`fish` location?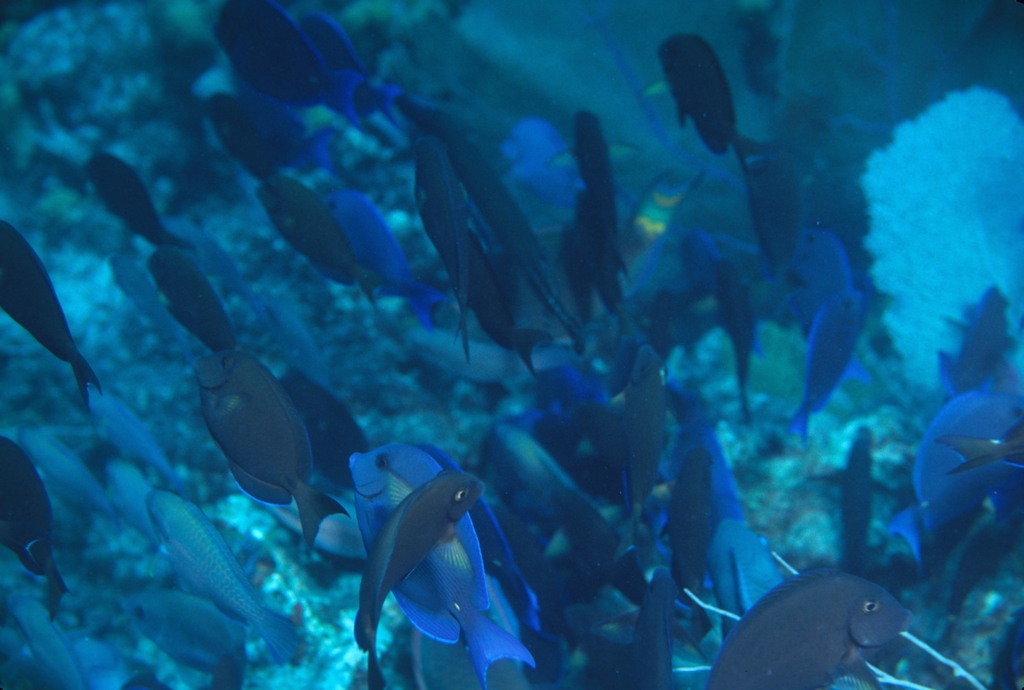
(701, 257, 757, 412)
